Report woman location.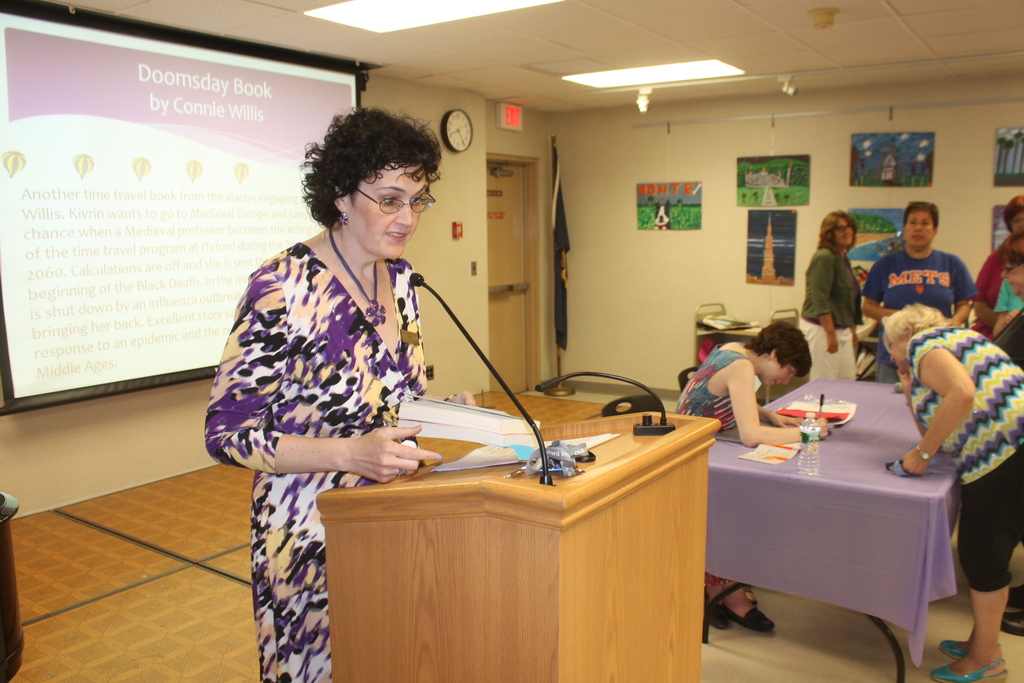
Report: pyautogui.locateOnScreen(797, 207, 866, 383).
